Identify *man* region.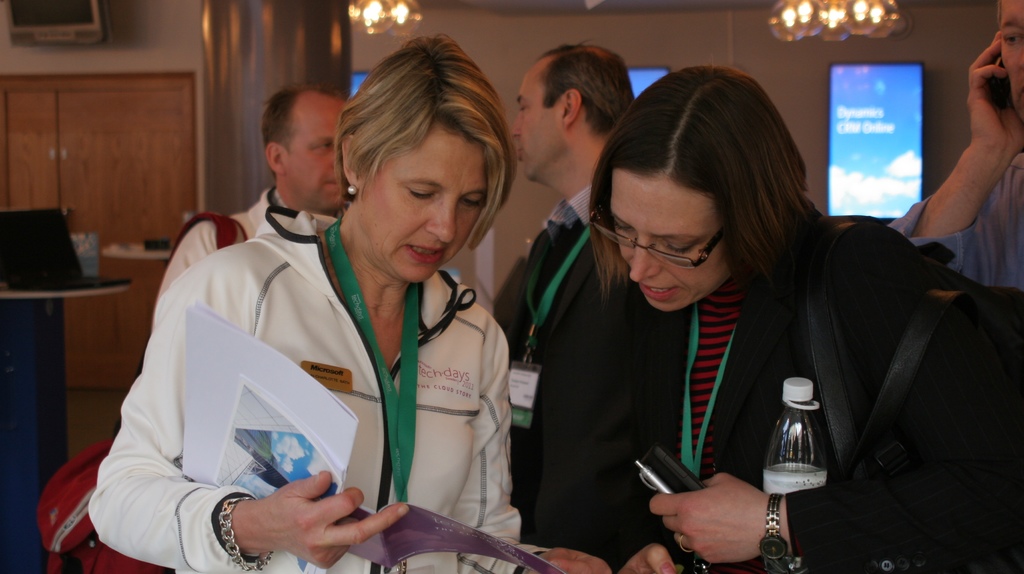
Region: locate(156, 86, 351, 297).
